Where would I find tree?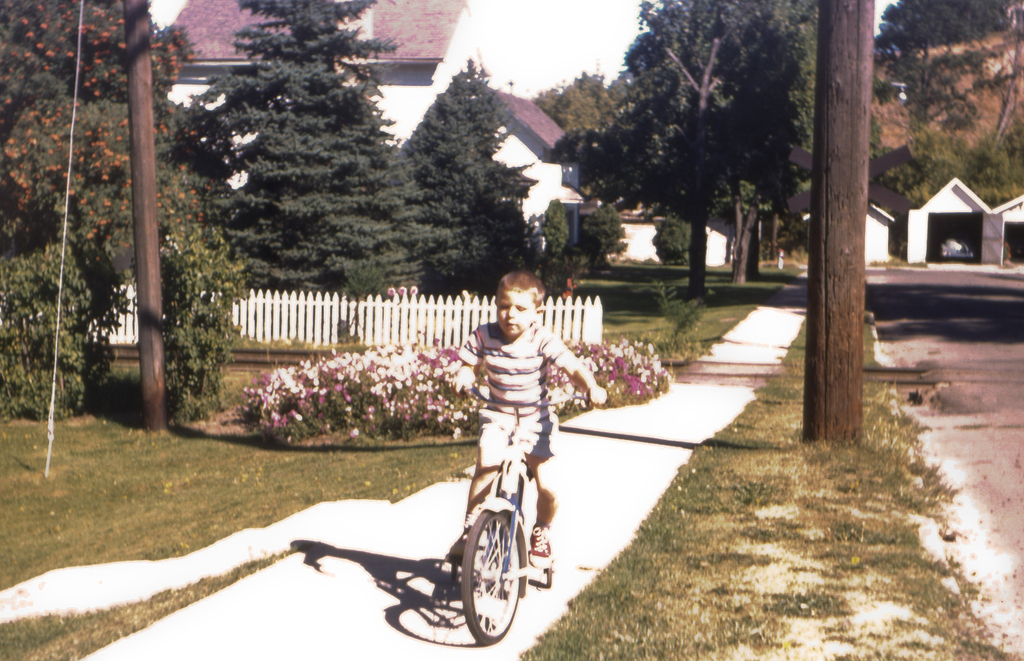
At {"x1": 0, "y1": 0, "x2": 127, "y2": 261}.
